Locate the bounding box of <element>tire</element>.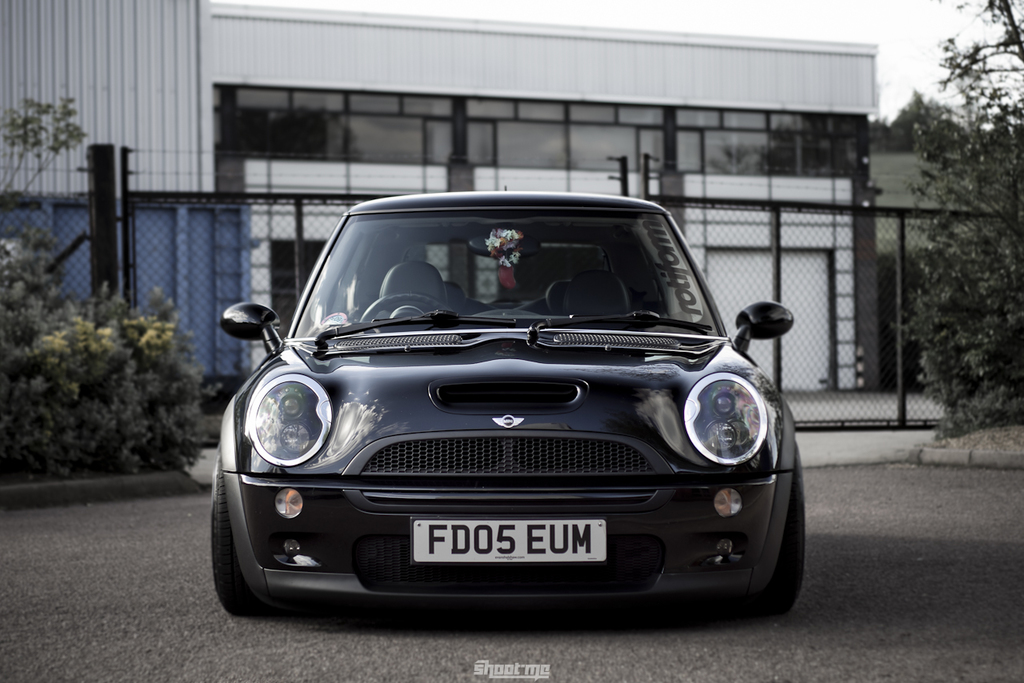
Bounding box: (731, 441, 805, 617).
